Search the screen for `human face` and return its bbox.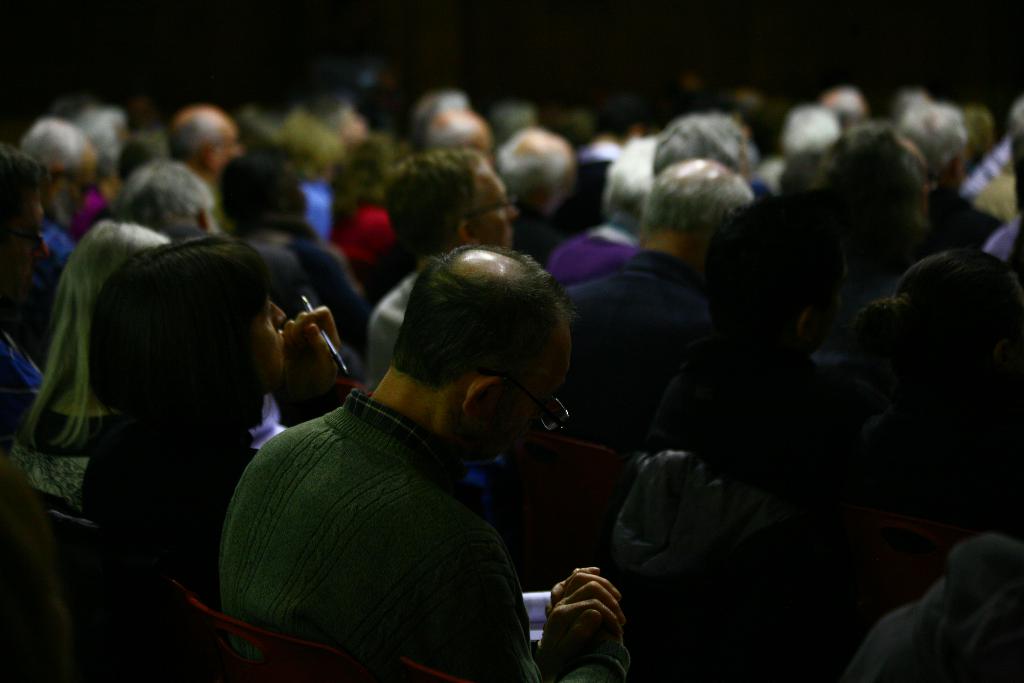
Found: (218,127,241,162).
